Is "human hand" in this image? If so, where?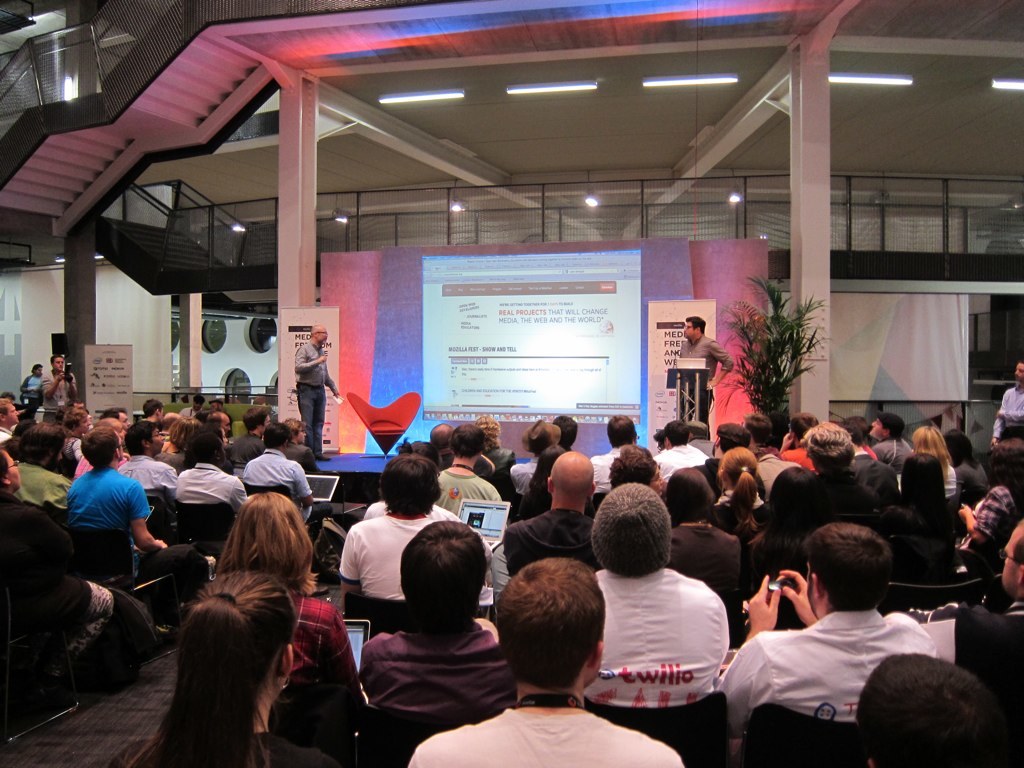
Yes, at select_region(782, 567, 819, 625).
